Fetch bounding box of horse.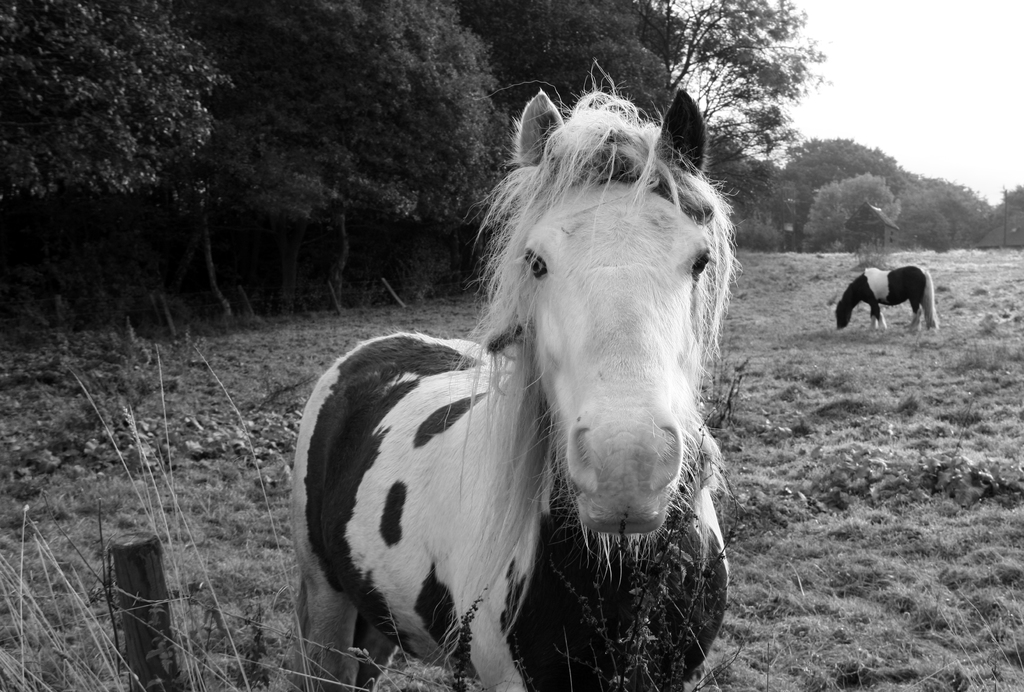
Bbox: (left=285, top=57, right=740, bottom=691).
